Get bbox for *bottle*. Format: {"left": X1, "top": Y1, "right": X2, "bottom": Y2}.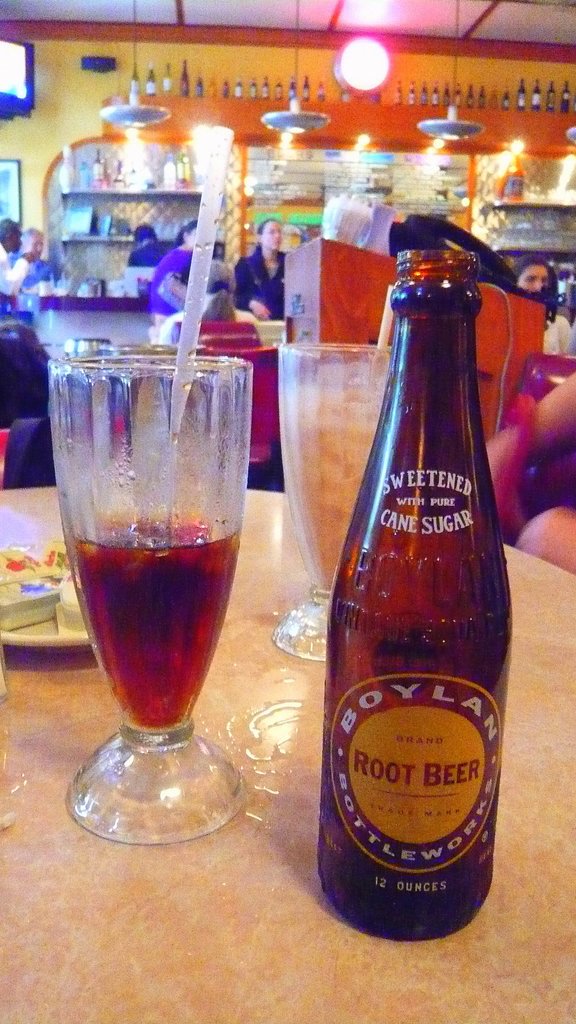
{"left": 516, "top": 74, "right": 527, "bottom": 106}.
